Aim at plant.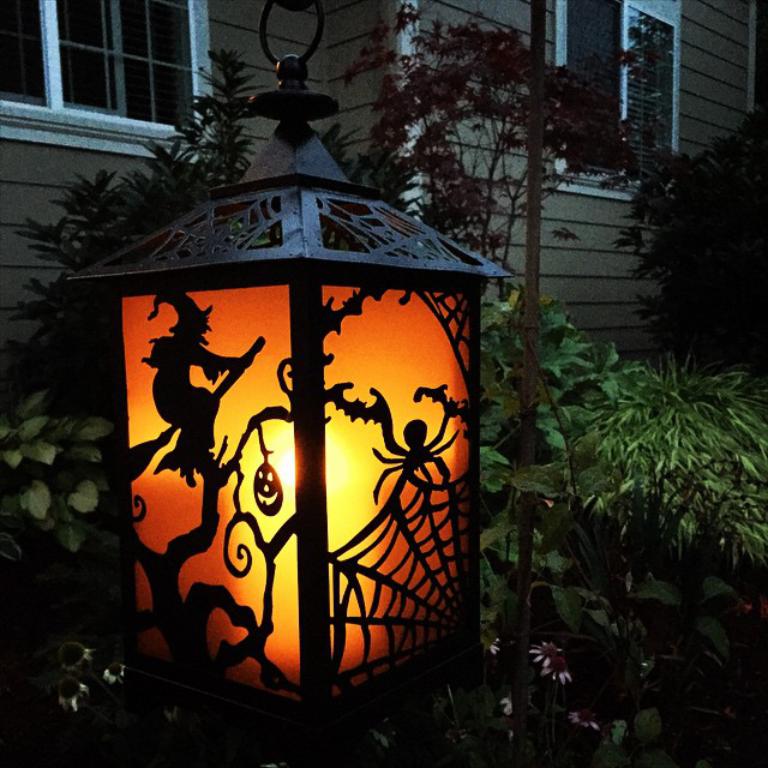
Aimed at l=622, t=121, r=767, b=383.
